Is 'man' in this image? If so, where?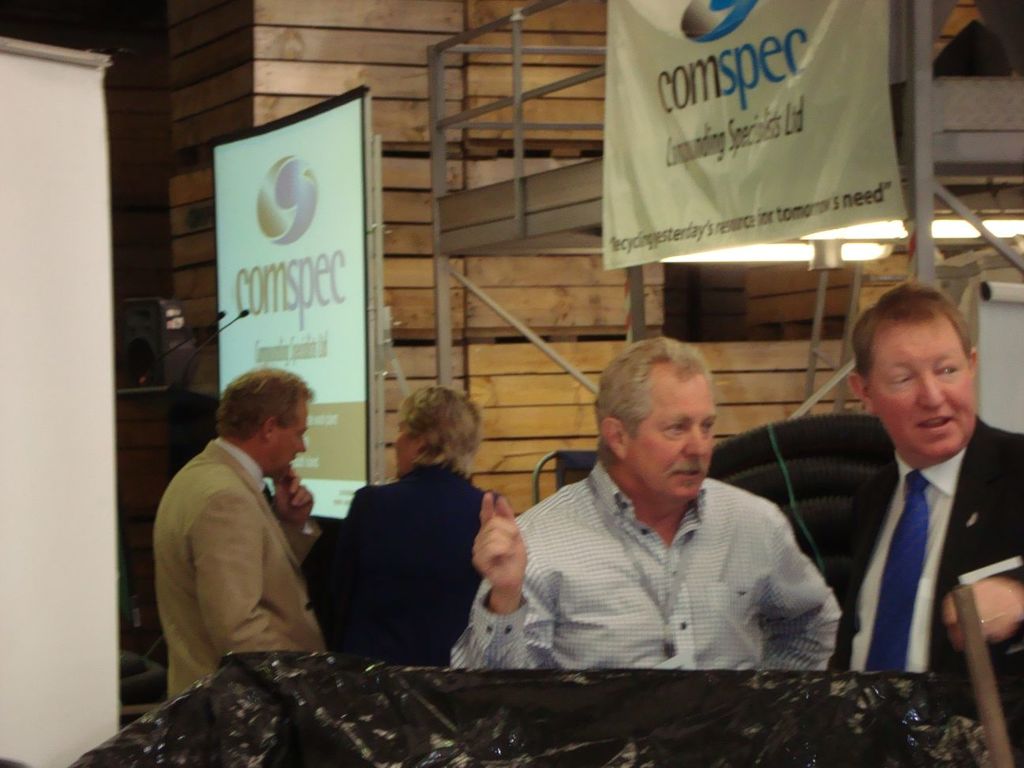
Yes, at 801, 280, 1023, 678.
